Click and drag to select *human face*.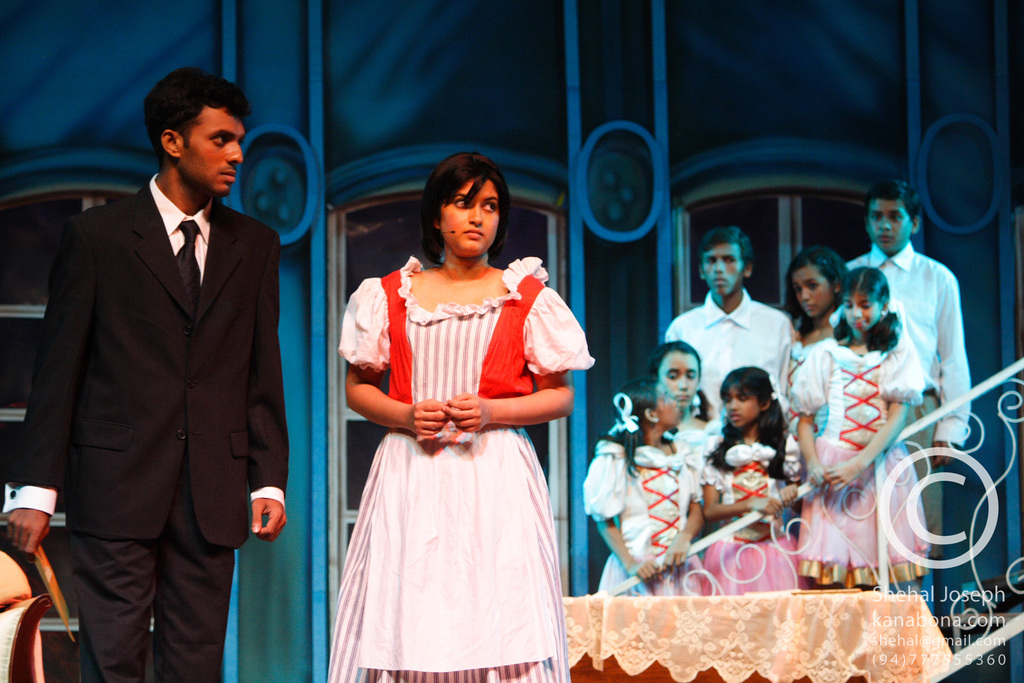
Selection: box(870, 200, 912, 254).
